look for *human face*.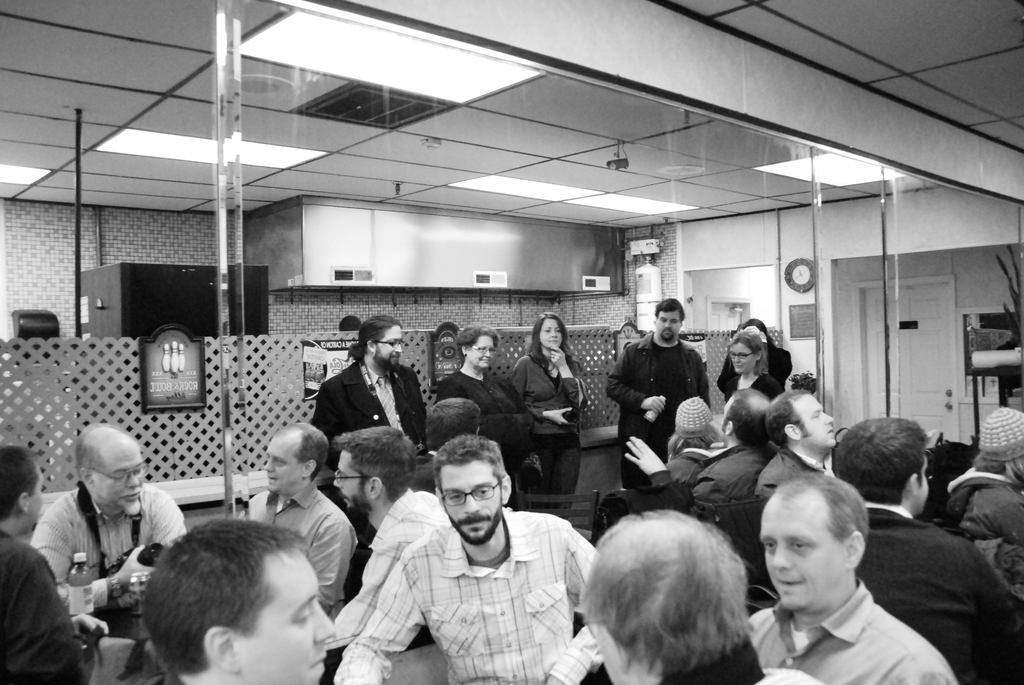
Found: 656:316:682:341.
